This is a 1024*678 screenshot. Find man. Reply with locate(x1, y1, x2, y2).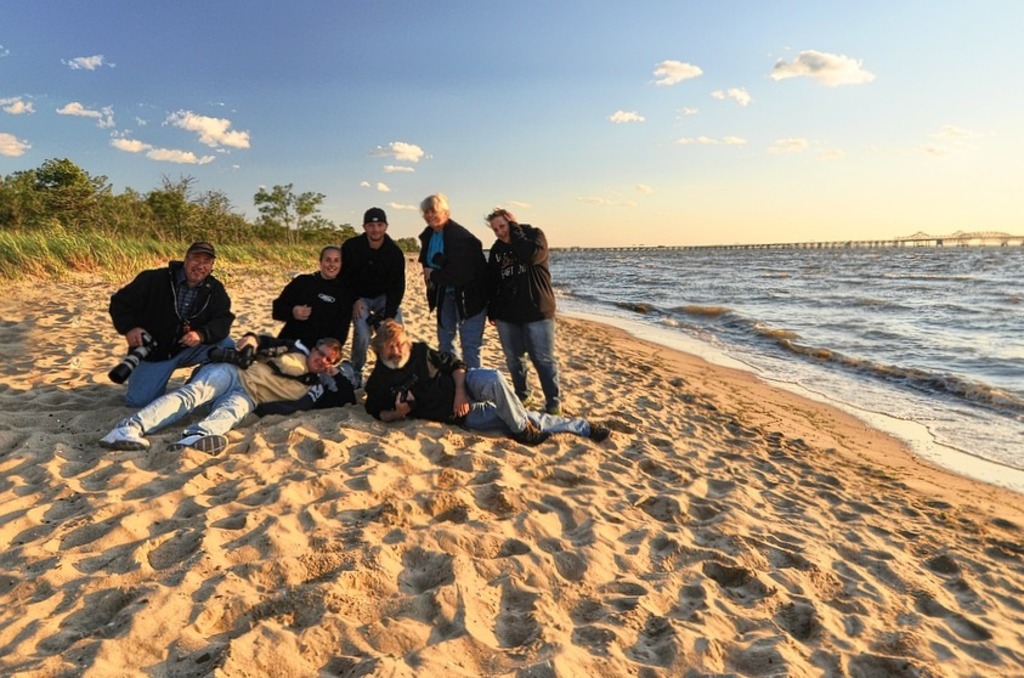
locate(340, 207, 407, 389).
